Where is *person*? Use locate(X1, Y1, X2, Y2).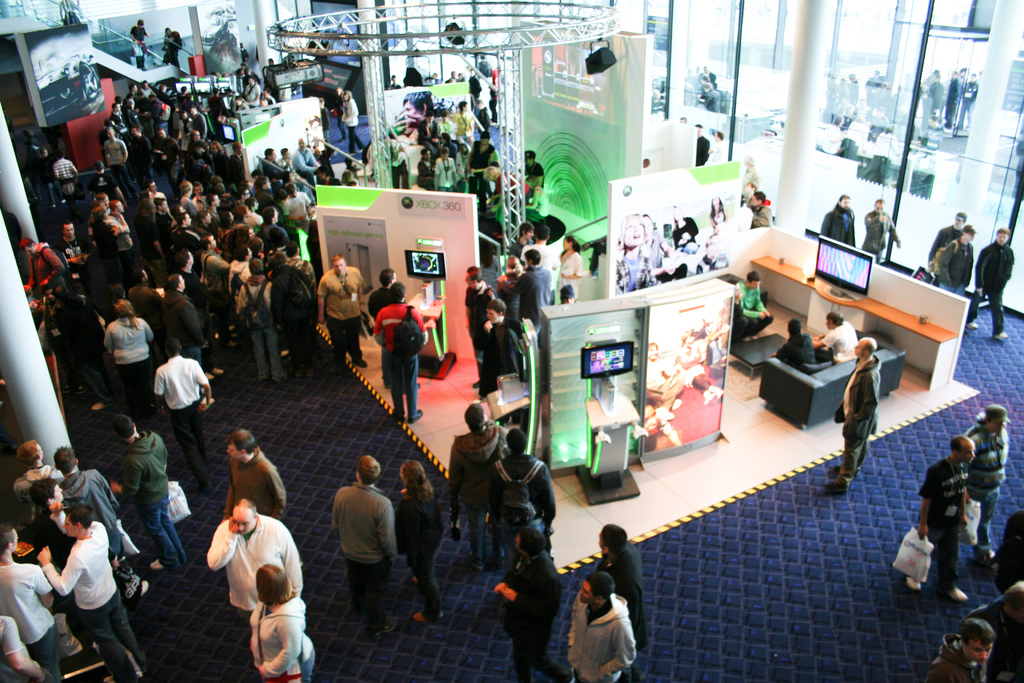
locate(696, 122, 709, 164).
